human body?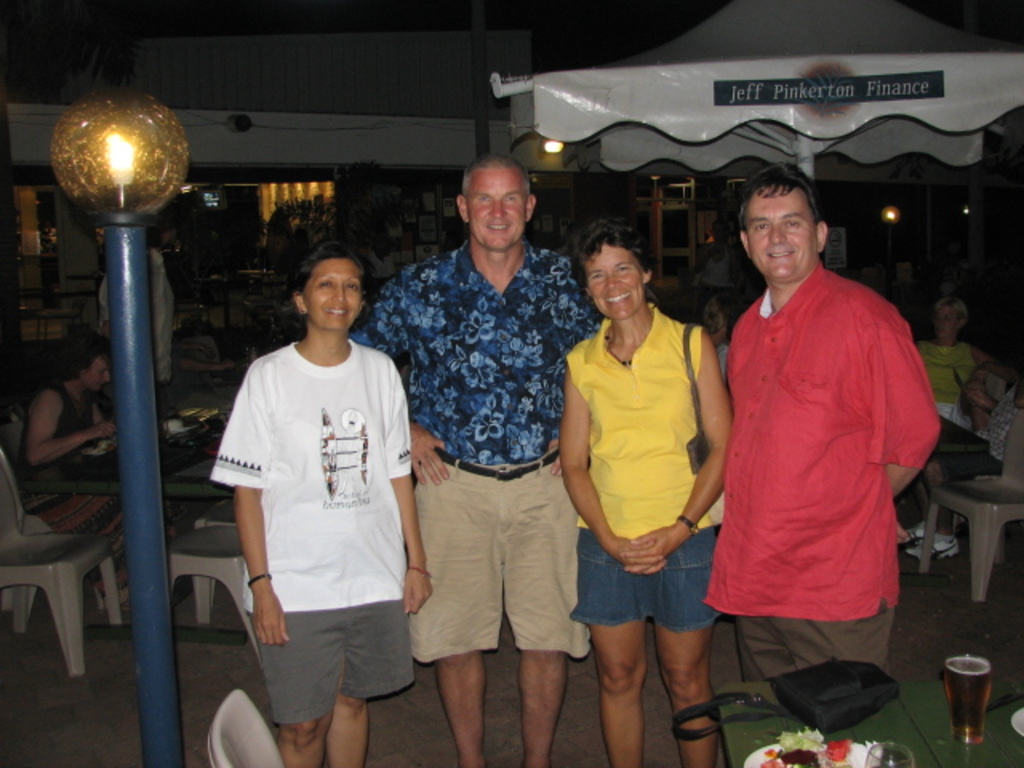
<box>563,187,720,767</box>
